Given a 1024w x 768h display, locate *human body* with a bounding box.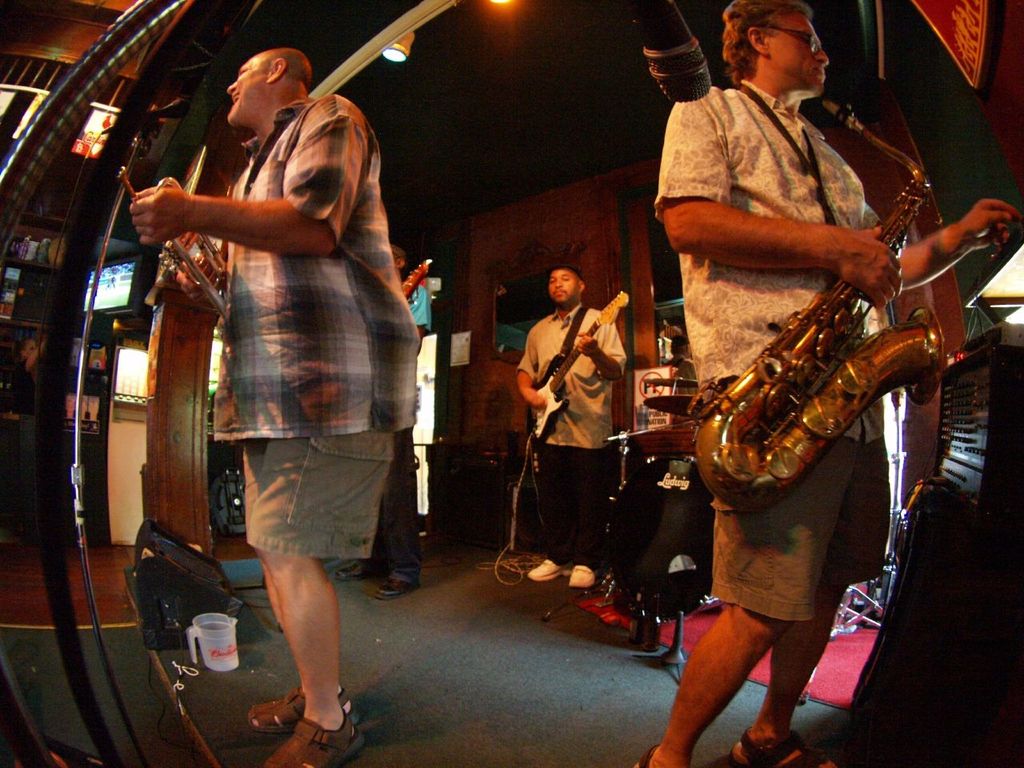
Located: <box>337,283,431,601</box>.
